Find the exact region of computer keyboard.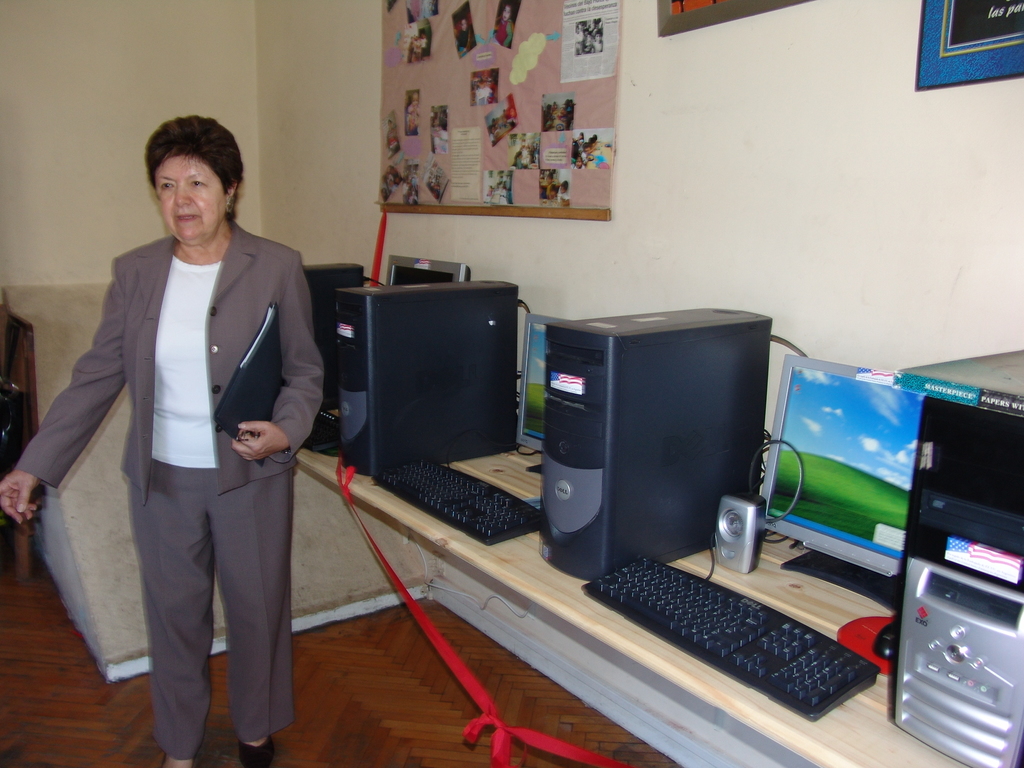
Exact region: (304,408,340,452).
